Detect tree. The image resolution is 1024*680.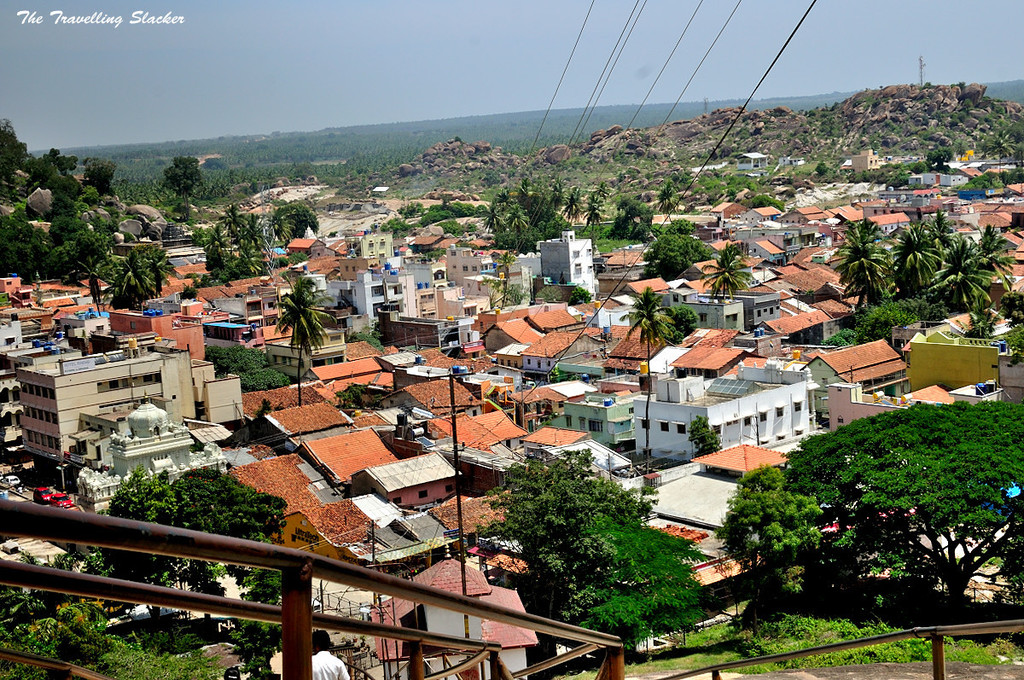
0:195:53:286.
